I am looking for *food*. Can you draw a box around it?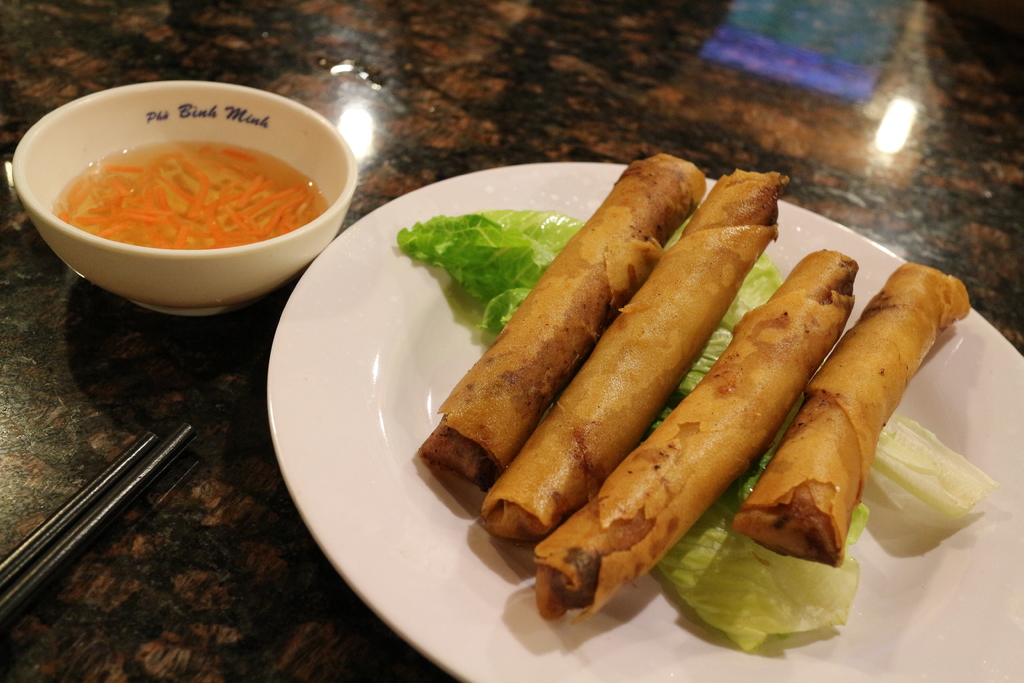
Sure, the bounding box is x1=732, y1=266, x2=972, y2=564.
